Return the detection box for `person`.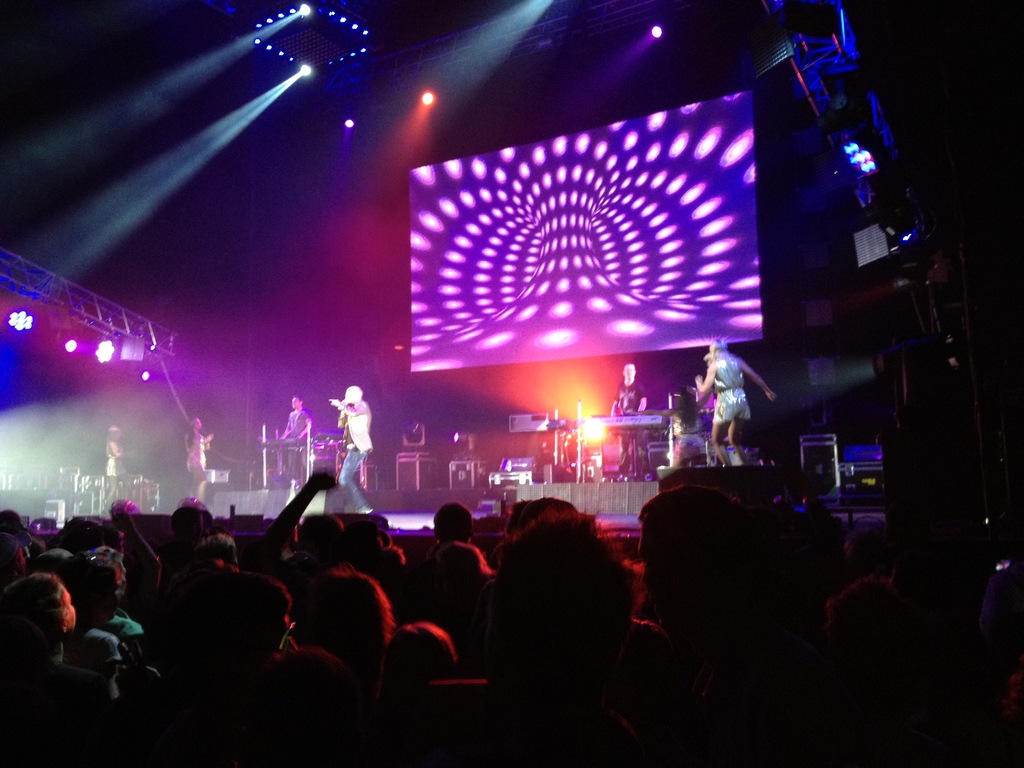
[608,361,648,479].
